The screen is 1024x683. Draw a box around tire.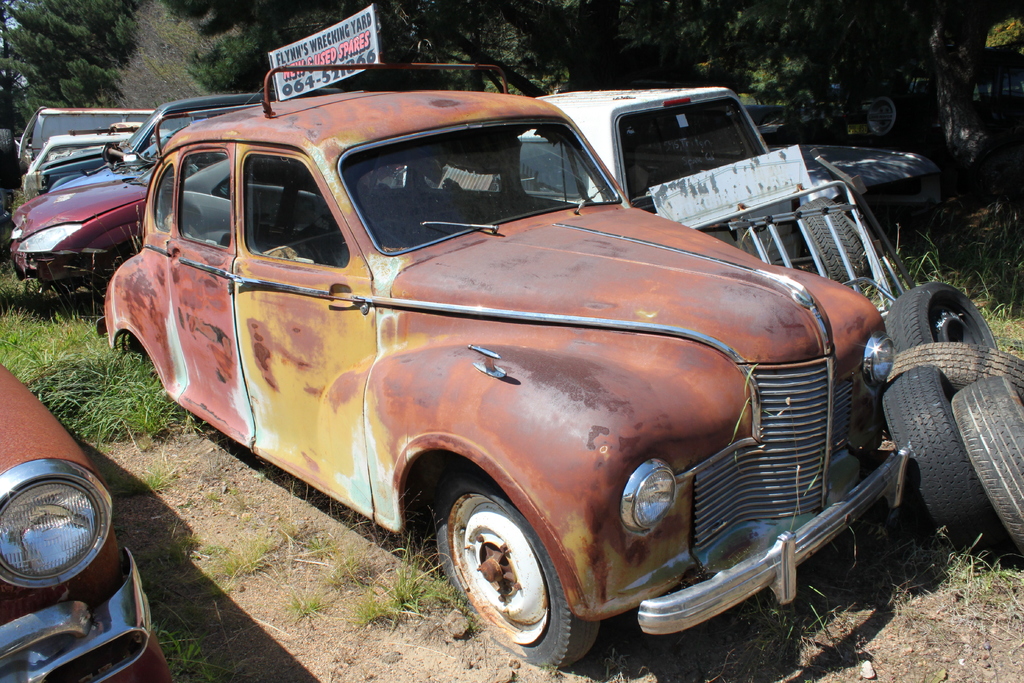
bbox(887, 343, 1022, 394).
